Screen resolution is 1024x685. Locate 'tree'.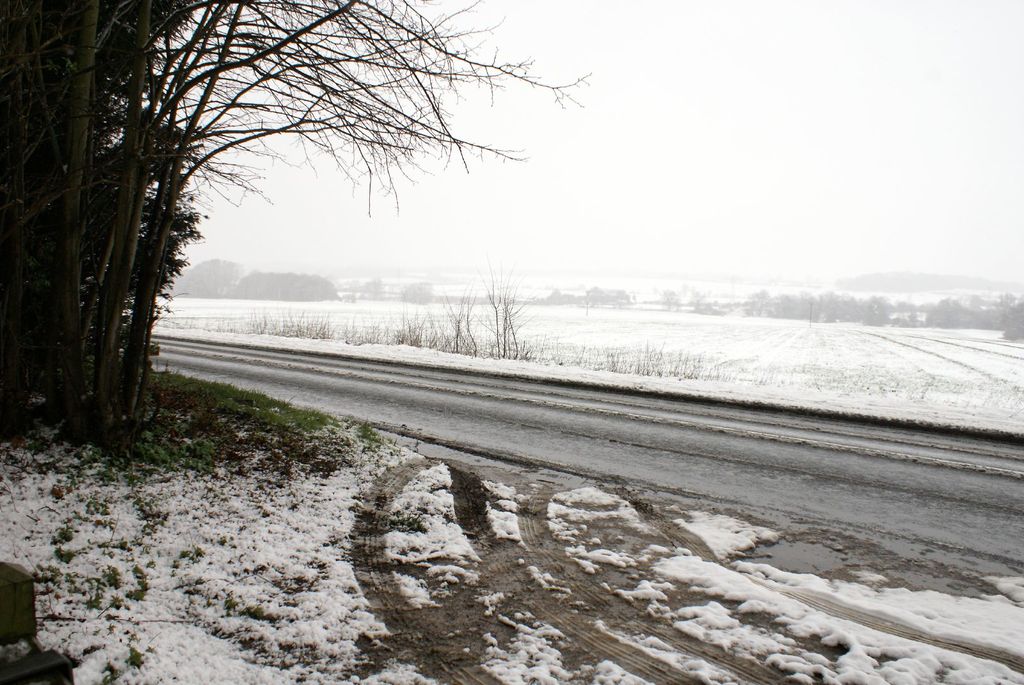
<region>0, 0, 593, 451</region>.
